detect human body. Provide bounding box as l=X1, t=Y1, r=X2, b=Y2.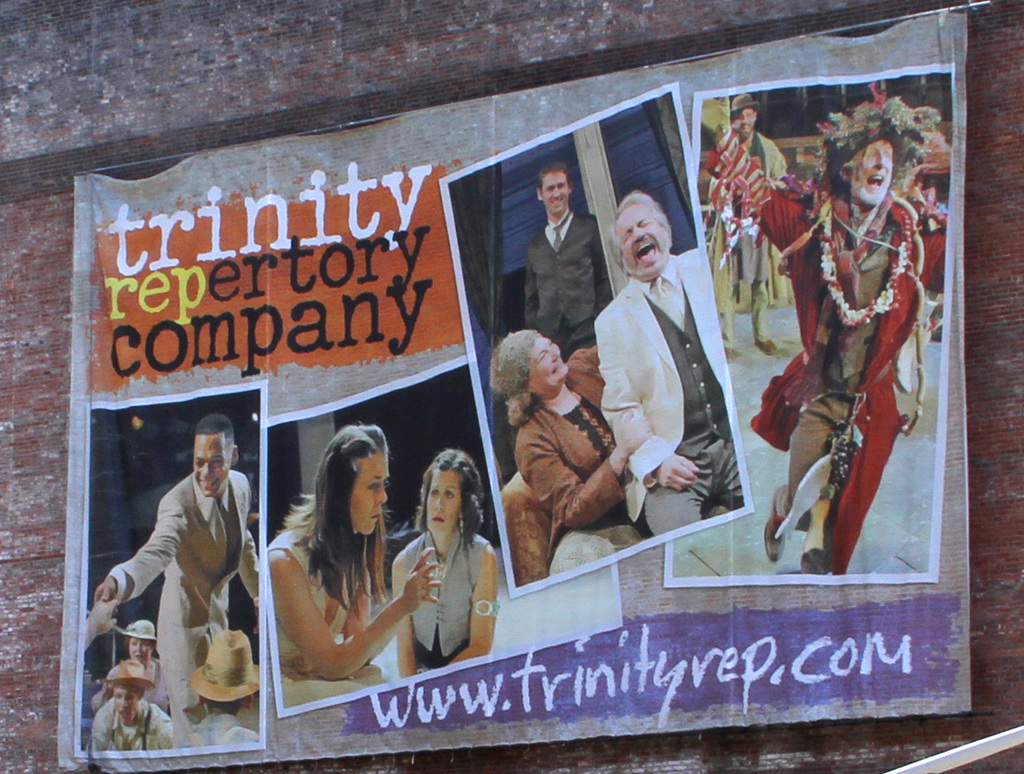
l=256, t=441, r=405, b=680.
